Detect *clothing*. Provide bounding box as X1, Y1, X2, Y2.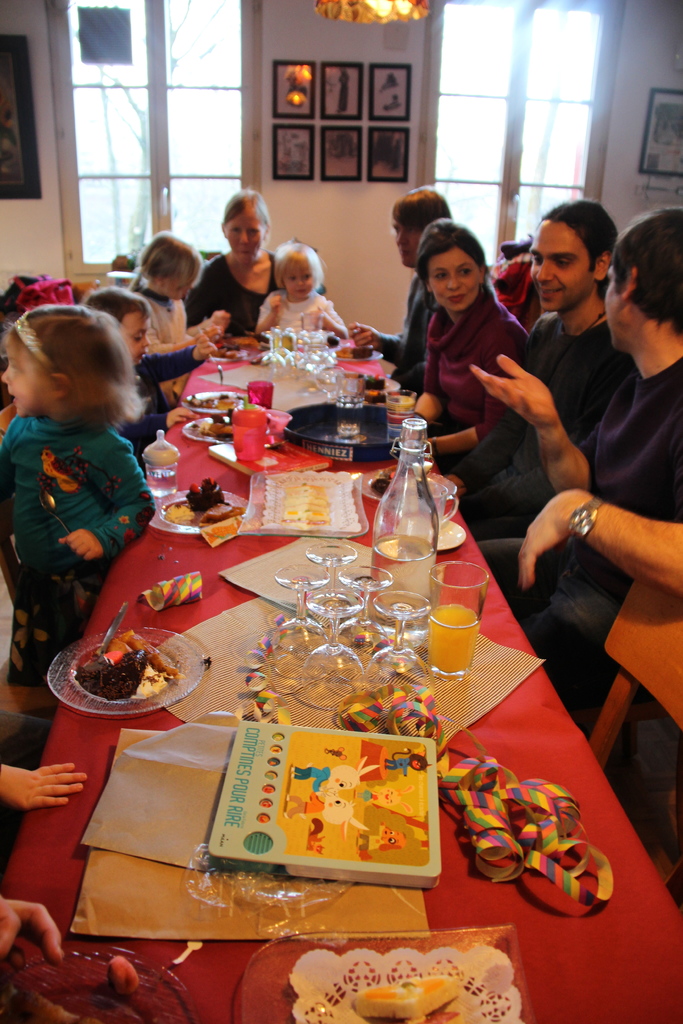
425, 283, 522, 456.
